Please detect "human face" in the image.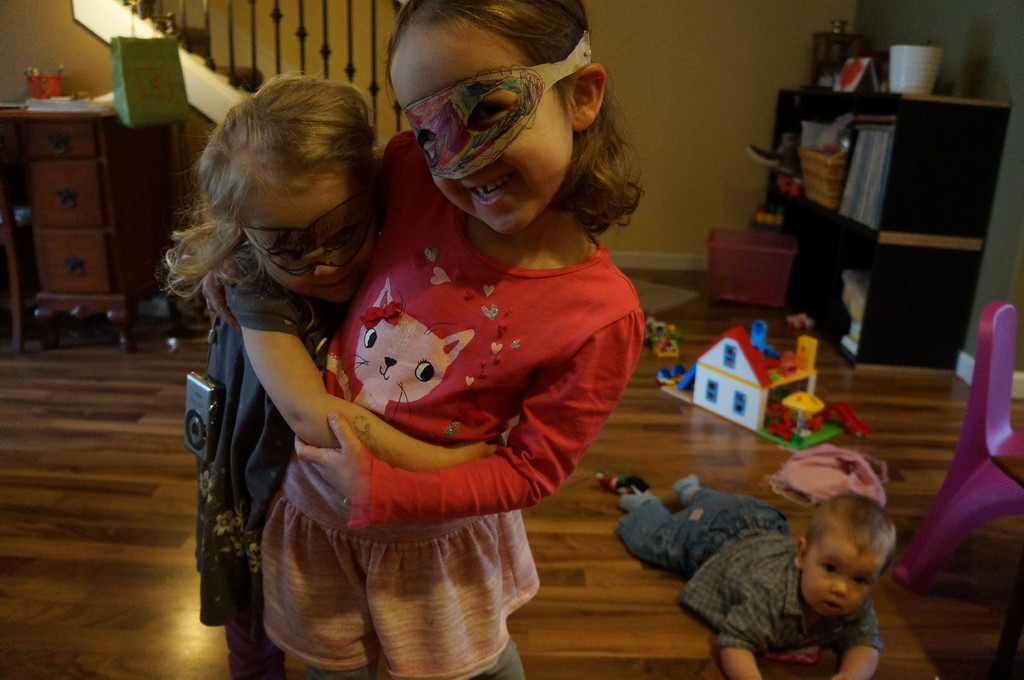
[244,192,385,304].
